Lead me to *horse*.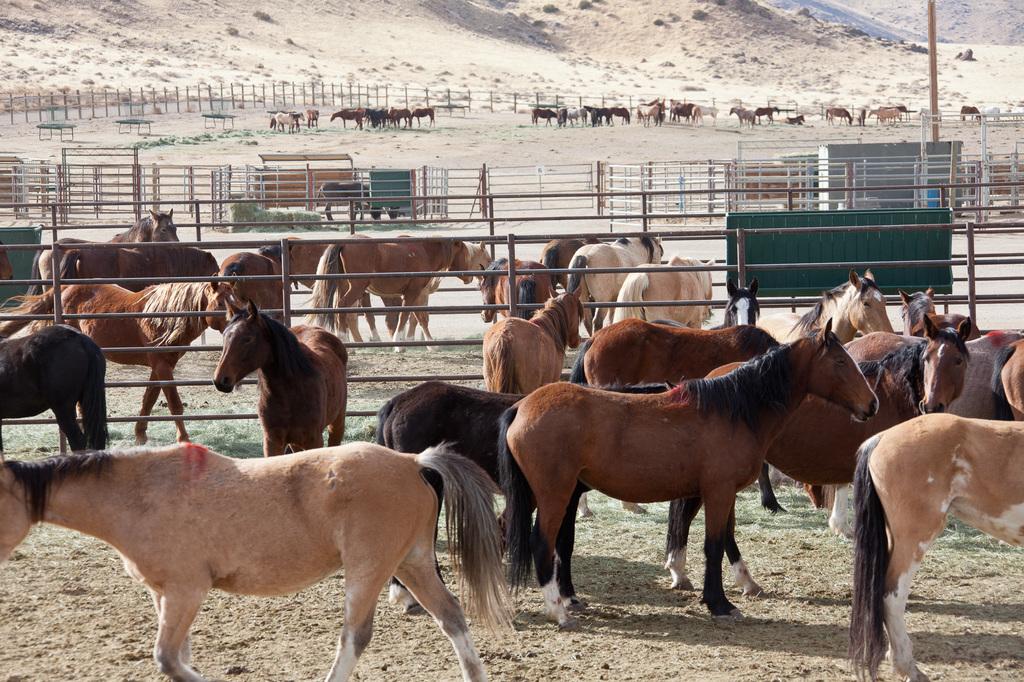
Lead to <region>303, 107, 321, 130</region>.
